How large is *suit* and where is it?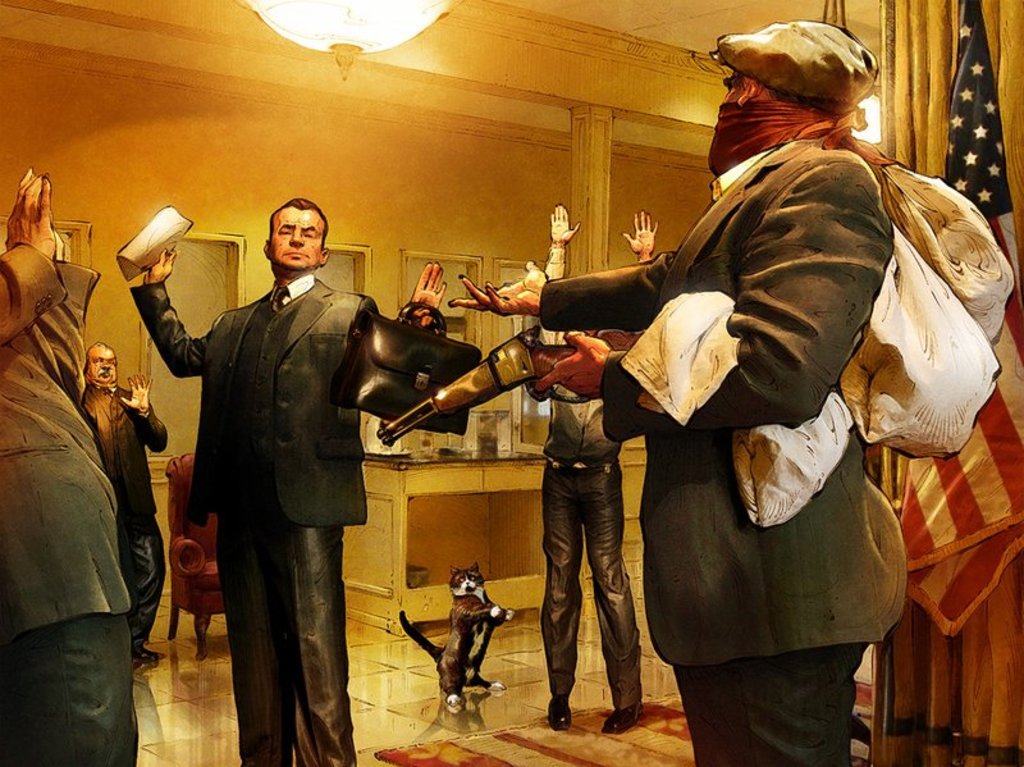
Bounding box: (x1=155, y1=201, x2=413, y2=735).
